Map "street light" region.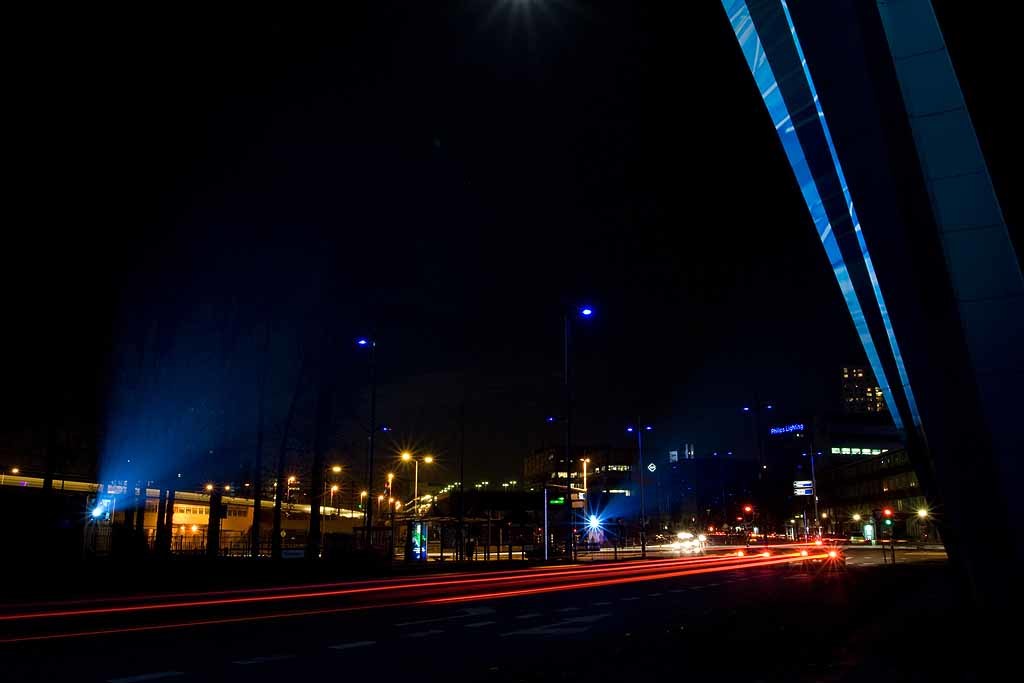
Mapped to box=[395, 446, 431, 527].
